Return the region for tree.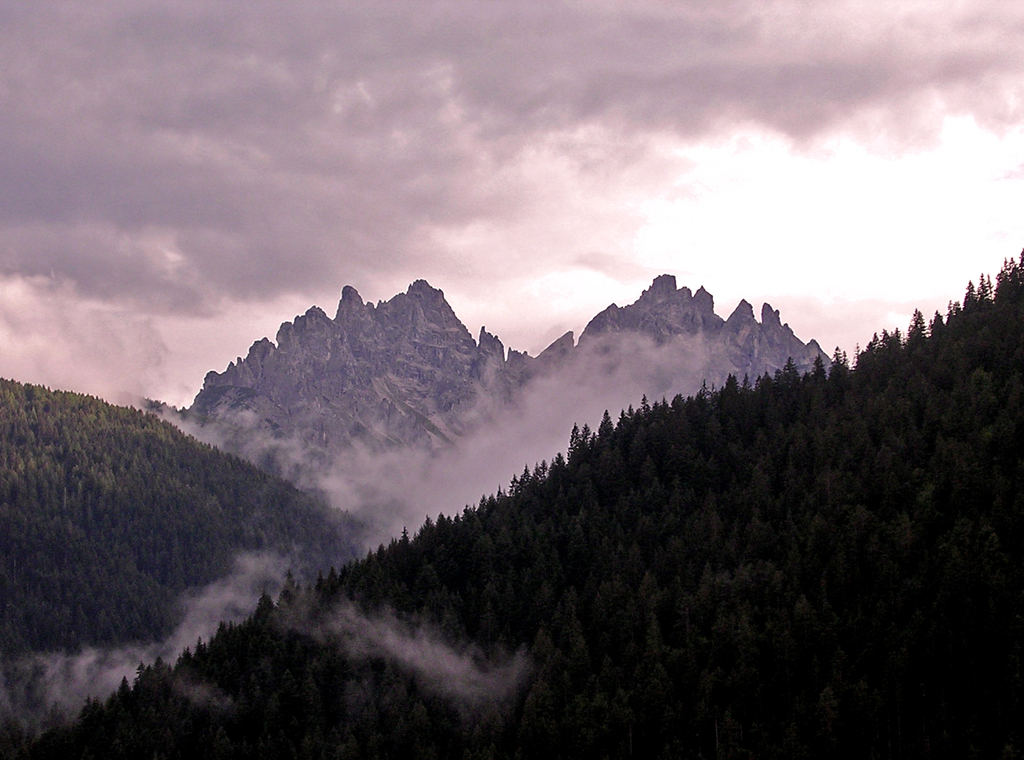
{"x1": 900, "y1": 303, "x2": 931, "y2": 355}.
